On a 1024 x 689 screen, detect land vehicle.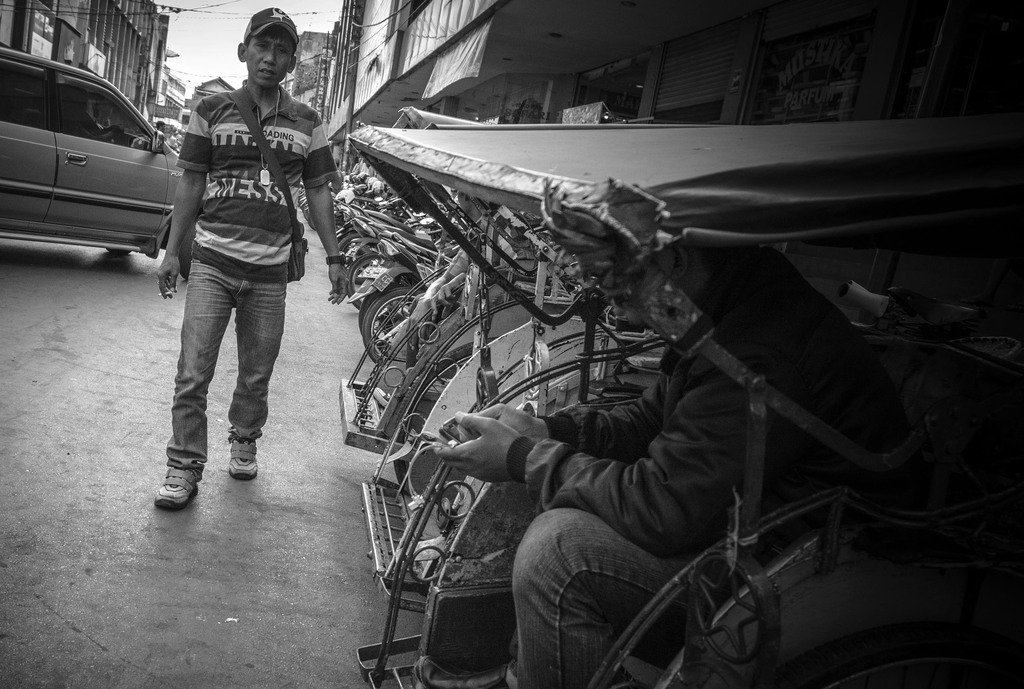
Rect(339, 104, 481, 444).
